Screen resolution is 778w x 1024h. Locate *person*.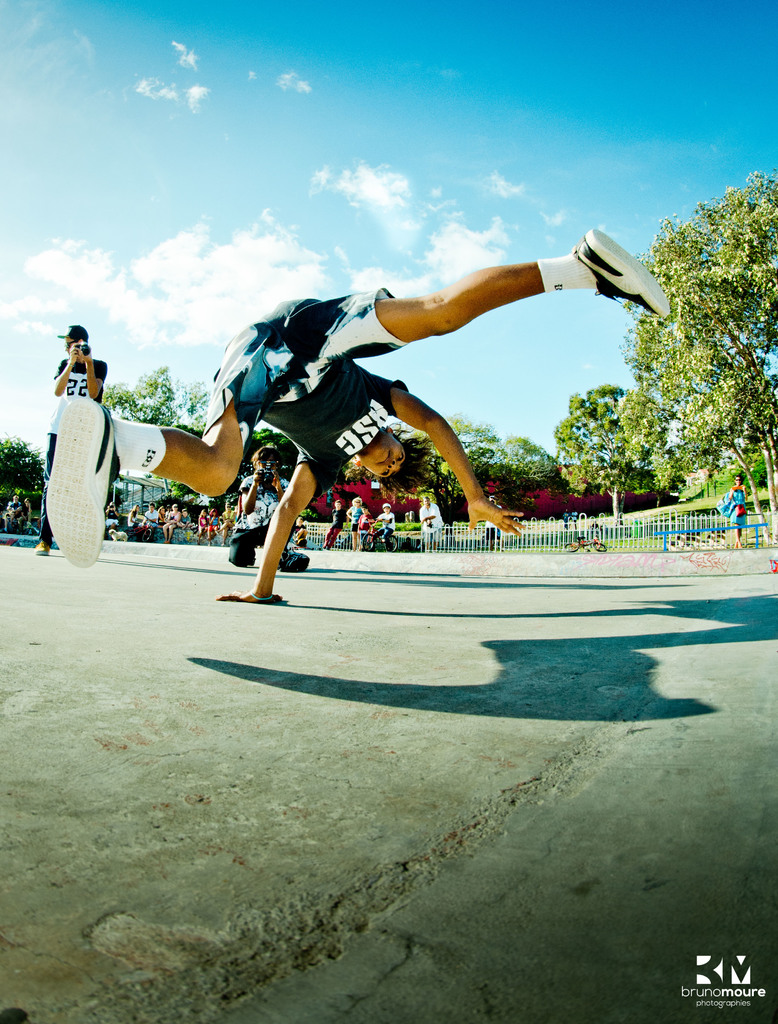
x1=217, y1=213, x2=645, y2=575.
